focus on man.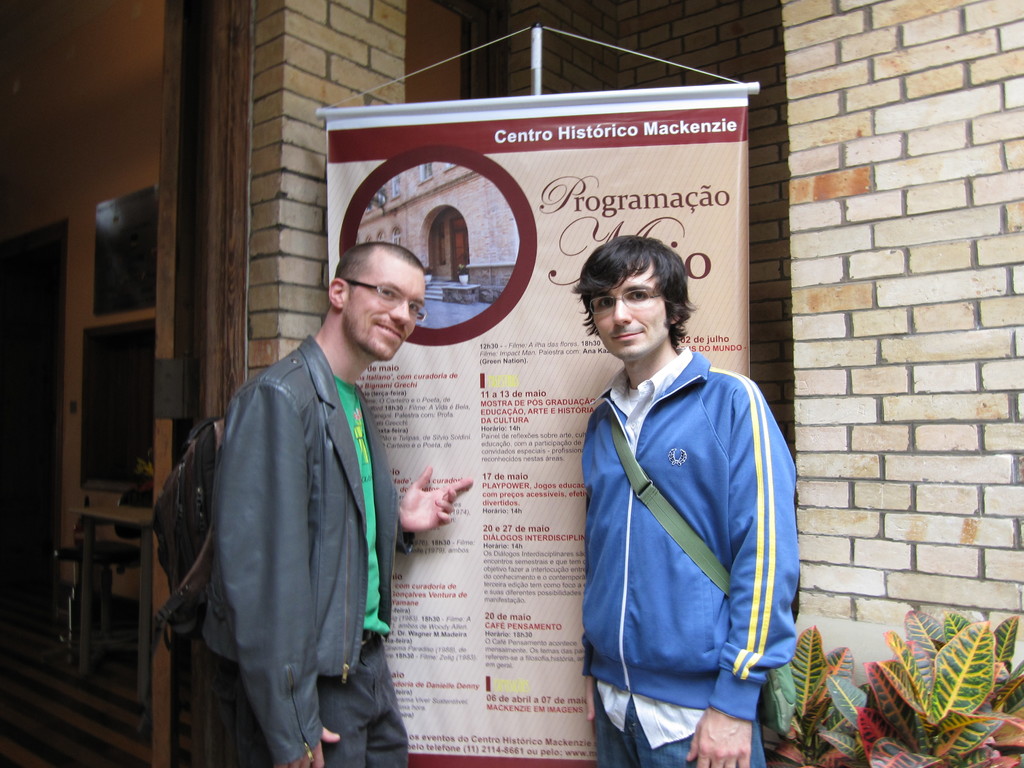
Focused at [x1=571, y1=233, x2=805, y2=767].
